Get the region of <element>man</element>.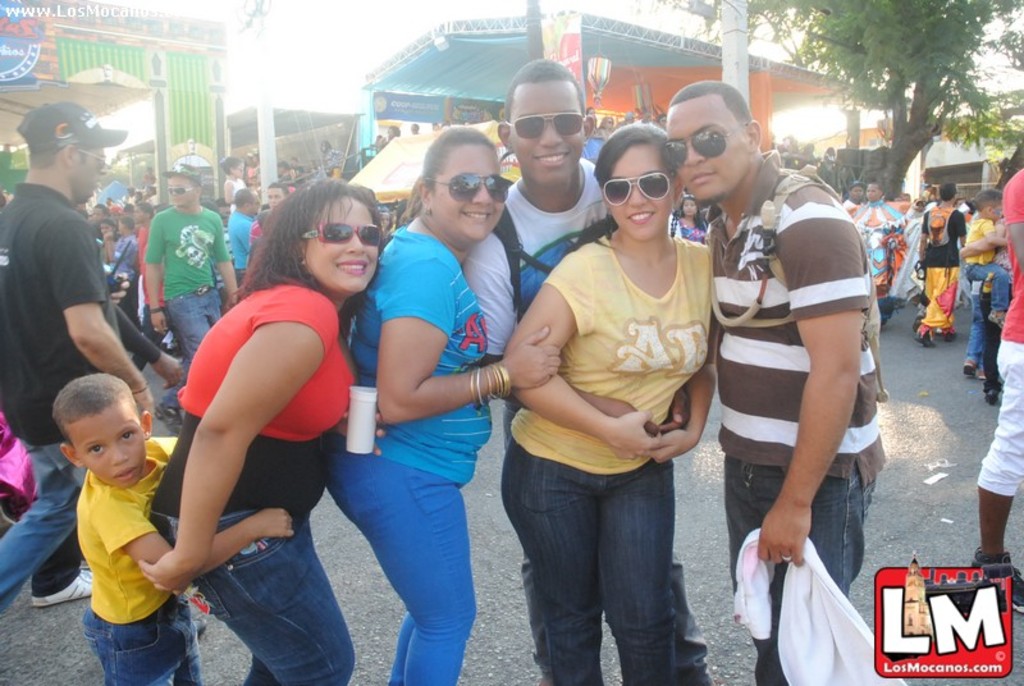
box(145, 163, 242, 435).
